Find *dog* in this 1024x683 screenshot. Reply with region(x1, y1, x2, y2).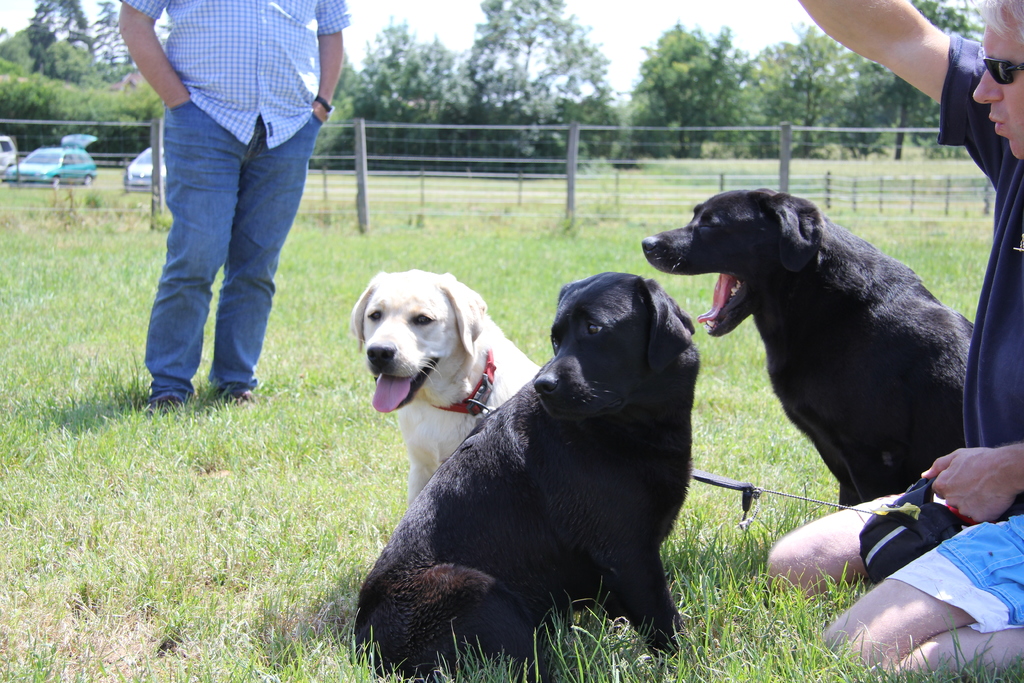
region(642, 186, 977, 509).
